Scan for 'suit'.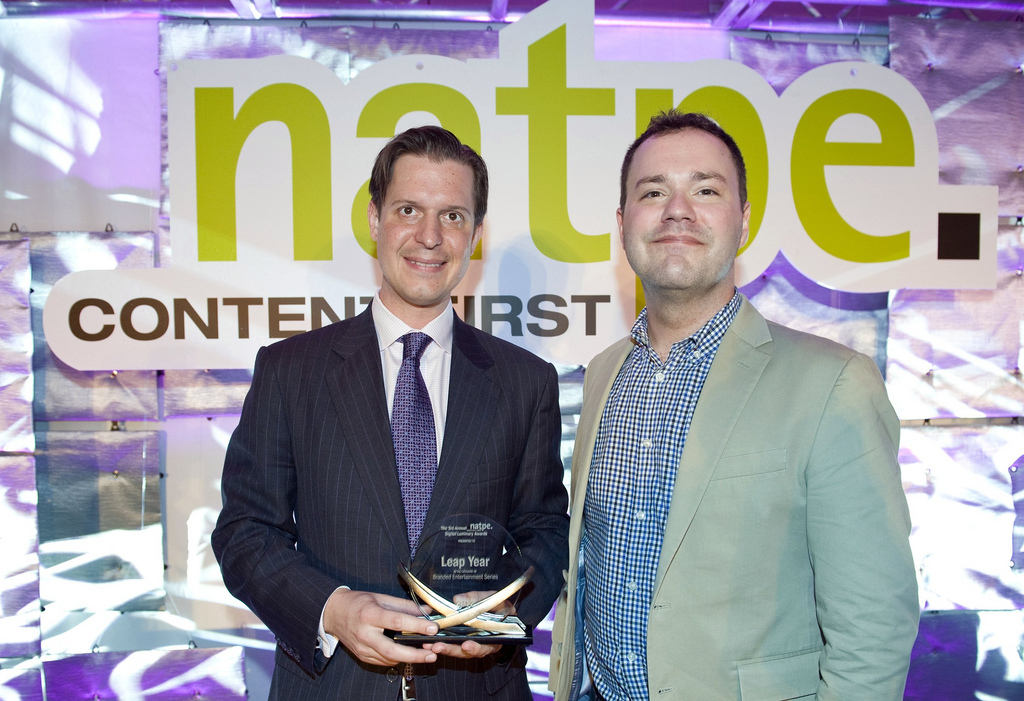
Scan result: <region>541, 284, 920, 700</region>.
